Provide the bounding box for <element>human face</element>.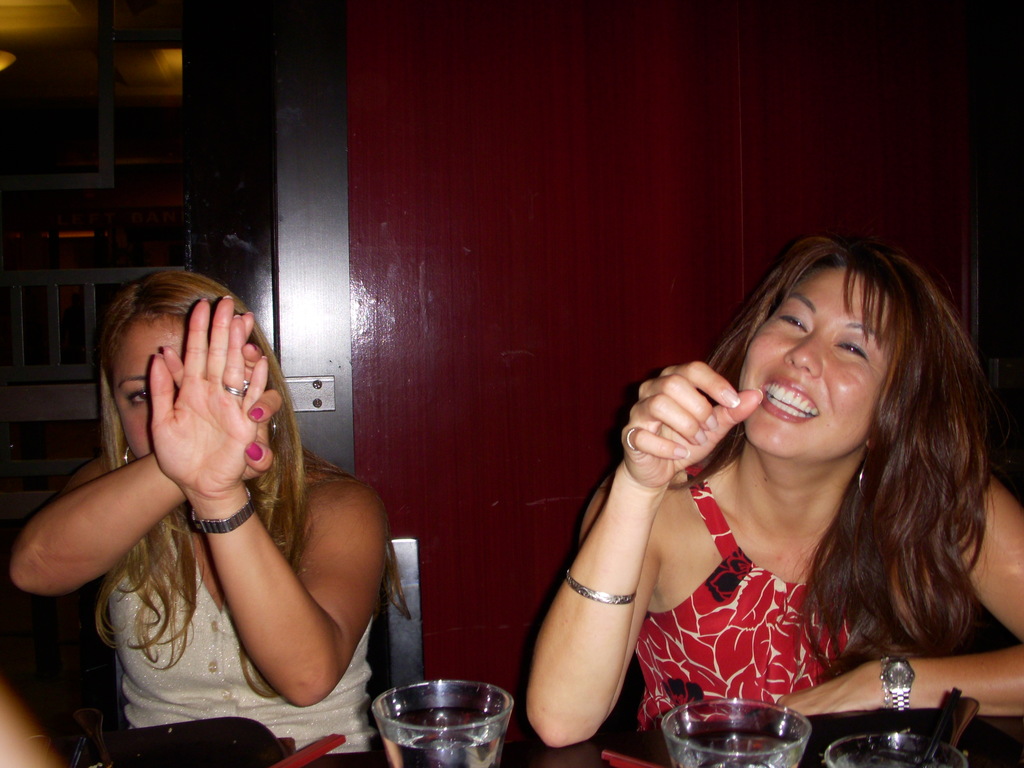
(737, 265, 880, 461).
